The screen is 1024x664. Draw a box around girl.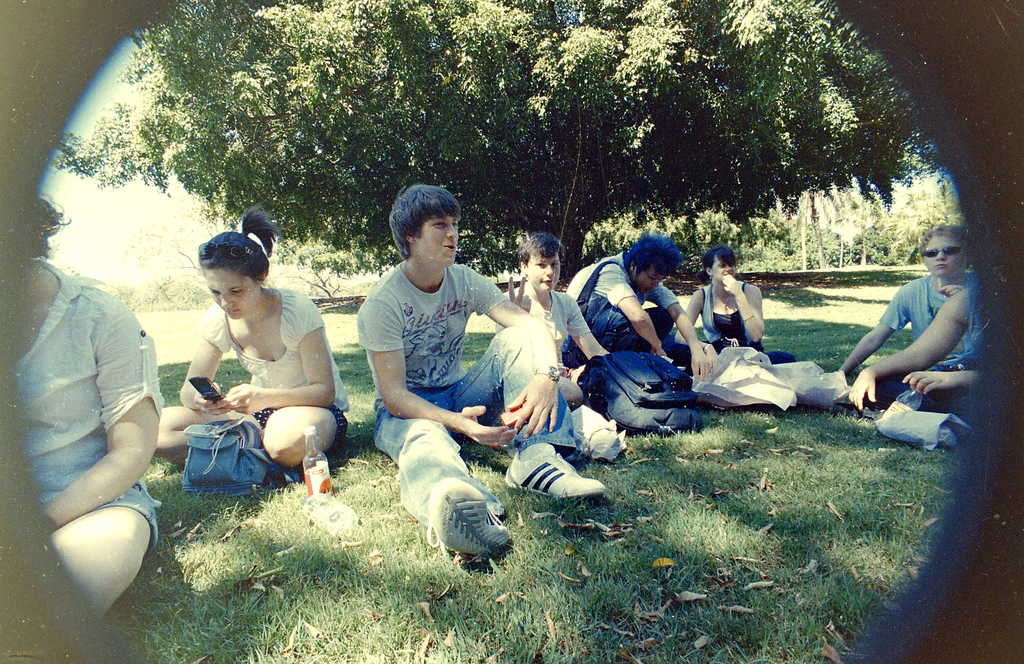
859:285:977:425.
